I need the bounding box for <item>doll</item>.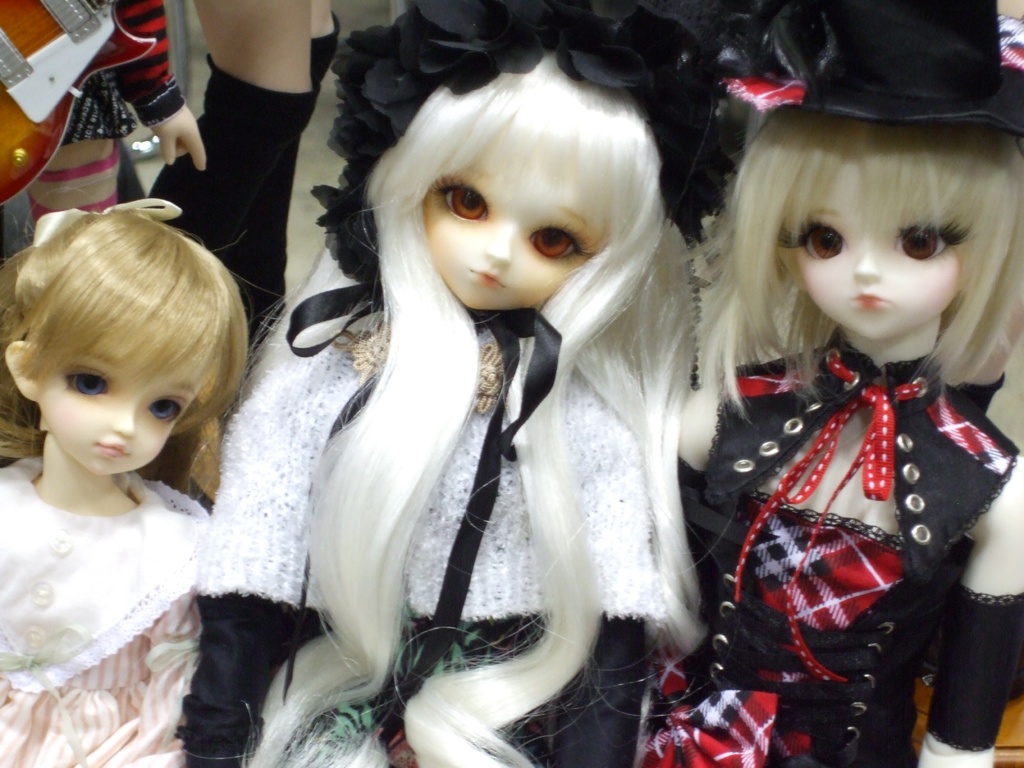
Here it is: l=185, t=0, r=719, b=767.
